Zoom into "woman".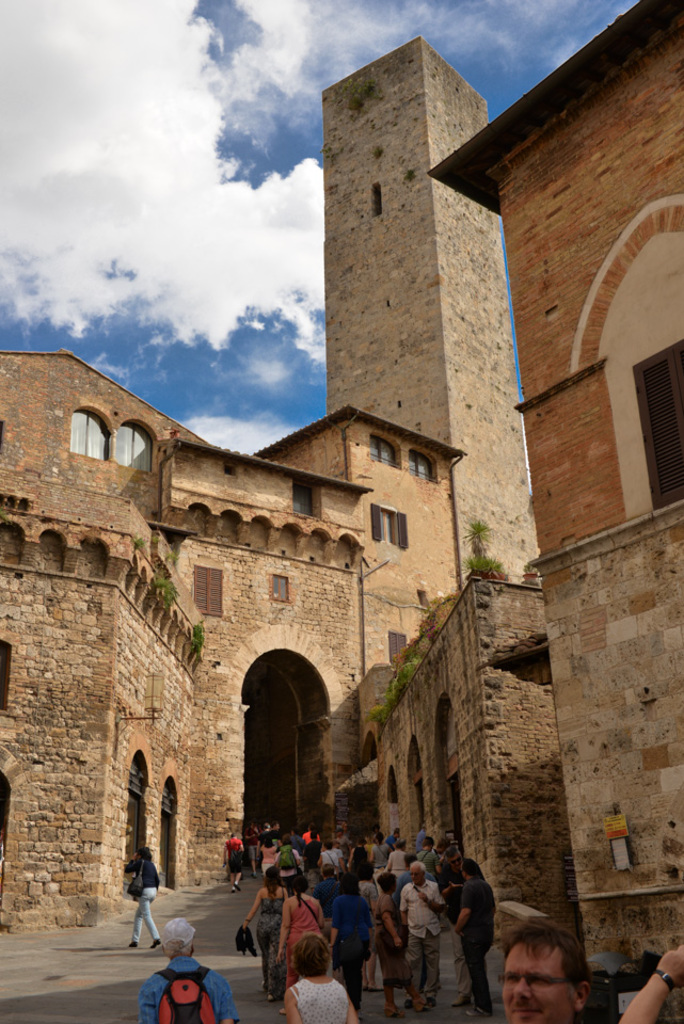
Zoom target: <region>242, 867, 292, 994</region>.
